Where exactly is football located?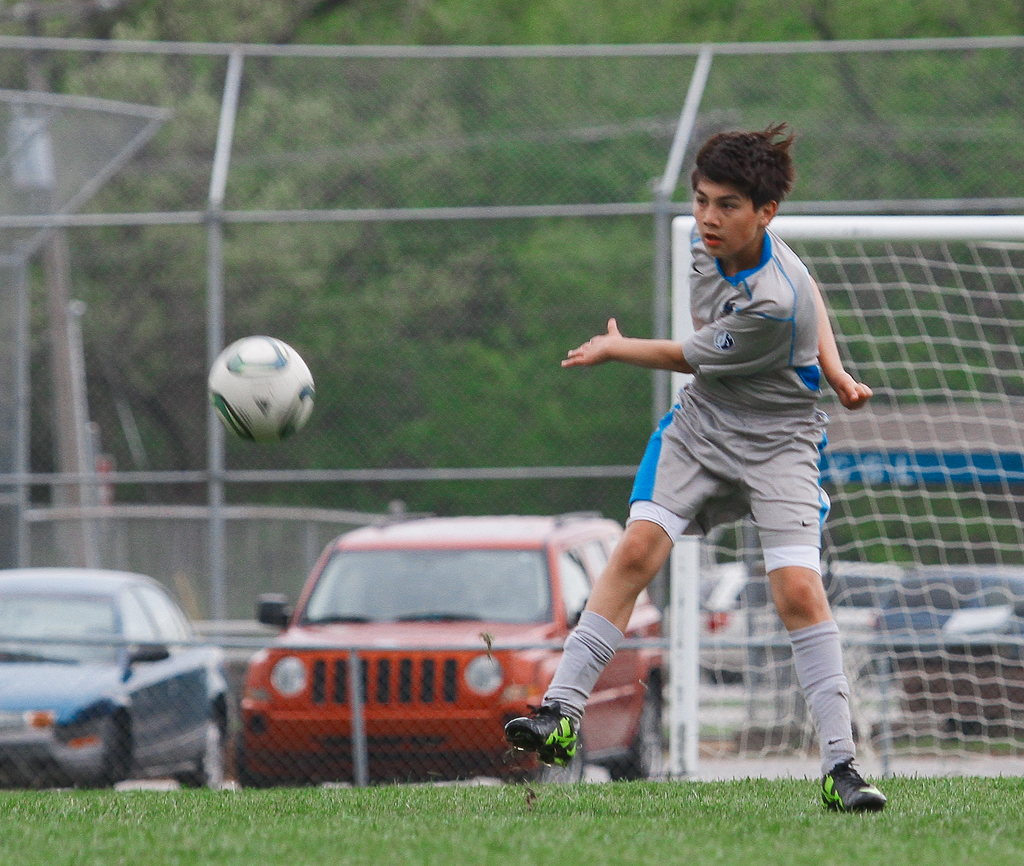
Its bounding box is crop(203, 338, 321, 443).
